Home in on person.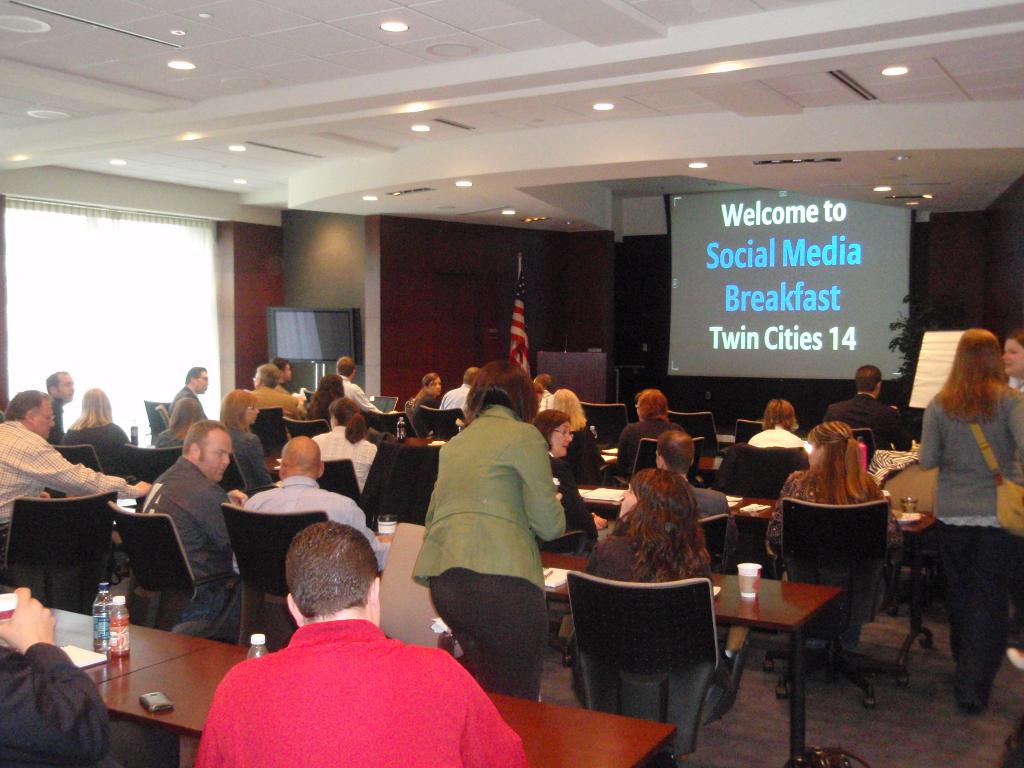
Homed in at crop(168, 367, 207, 417).
